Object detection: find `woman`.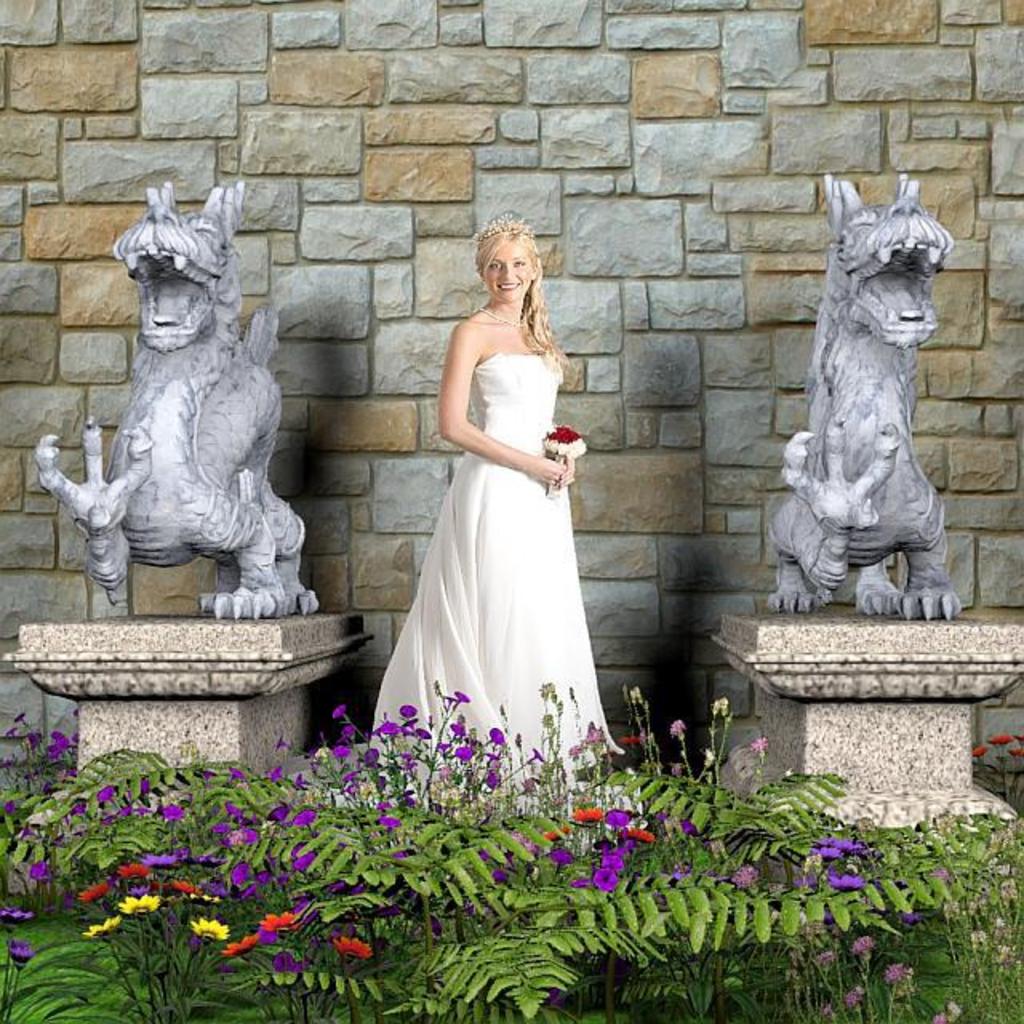
(358, 211, 613, 806).
